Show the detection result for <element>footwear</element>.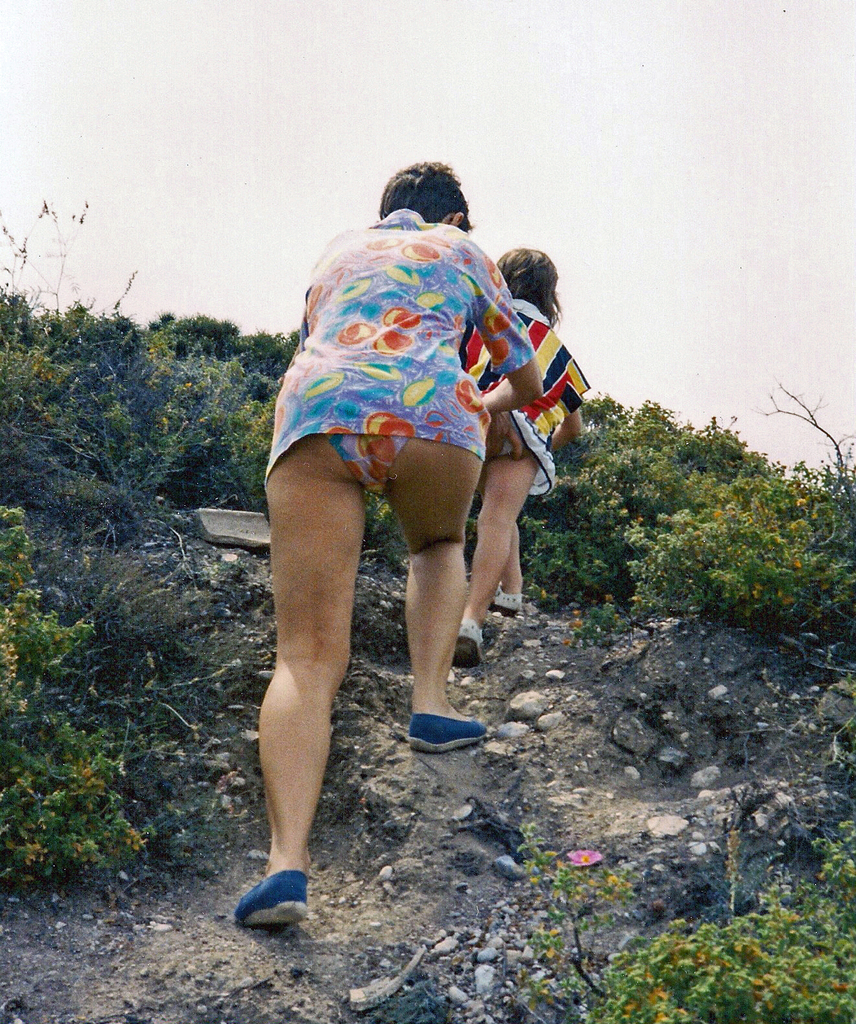
<box>450,615,486,674</box>.
